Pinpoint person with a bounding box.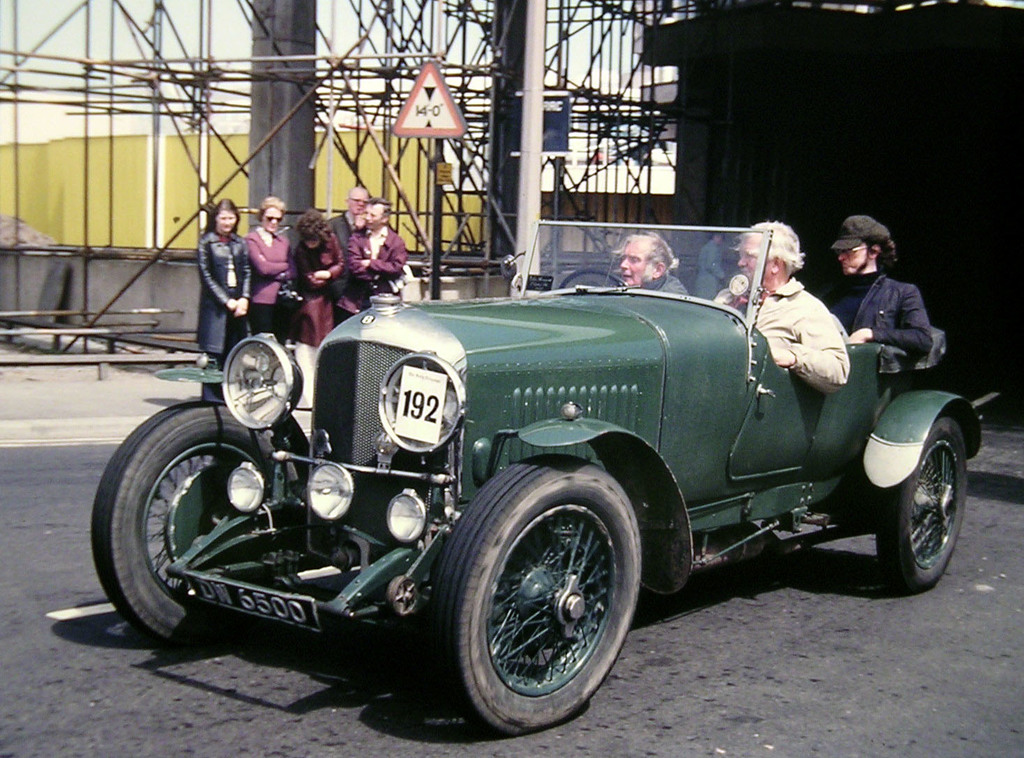
246,199,294,338.
